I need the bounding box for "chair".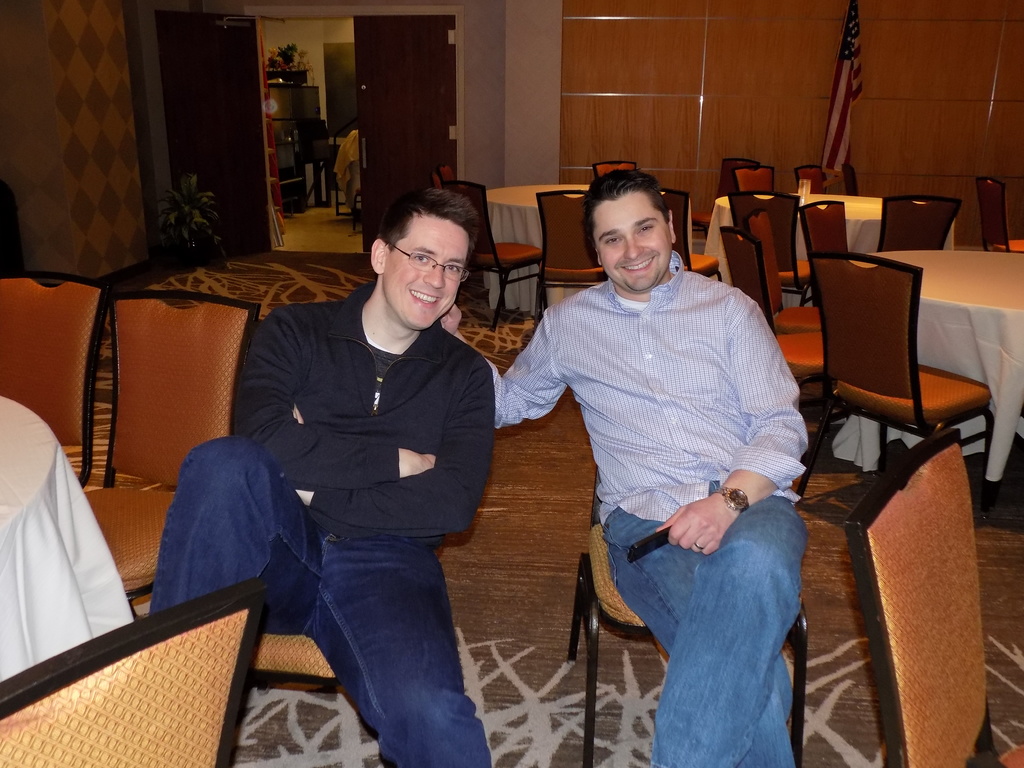
Here it is: 240,636,339,686.
